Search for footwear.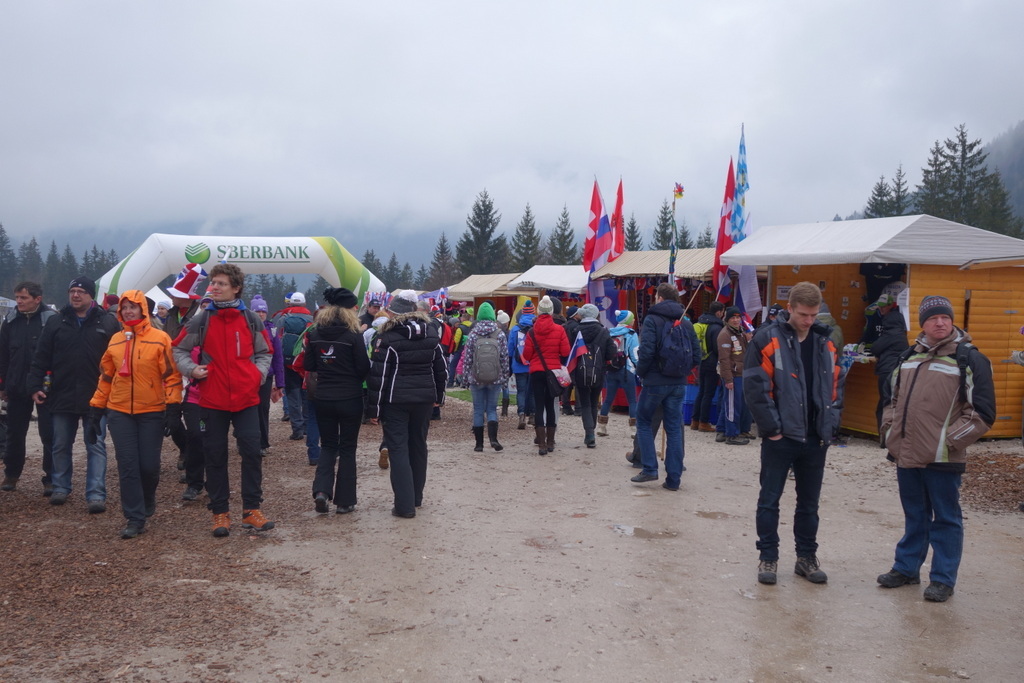
Found at left=728, top=436, right=747, bottom=443.
